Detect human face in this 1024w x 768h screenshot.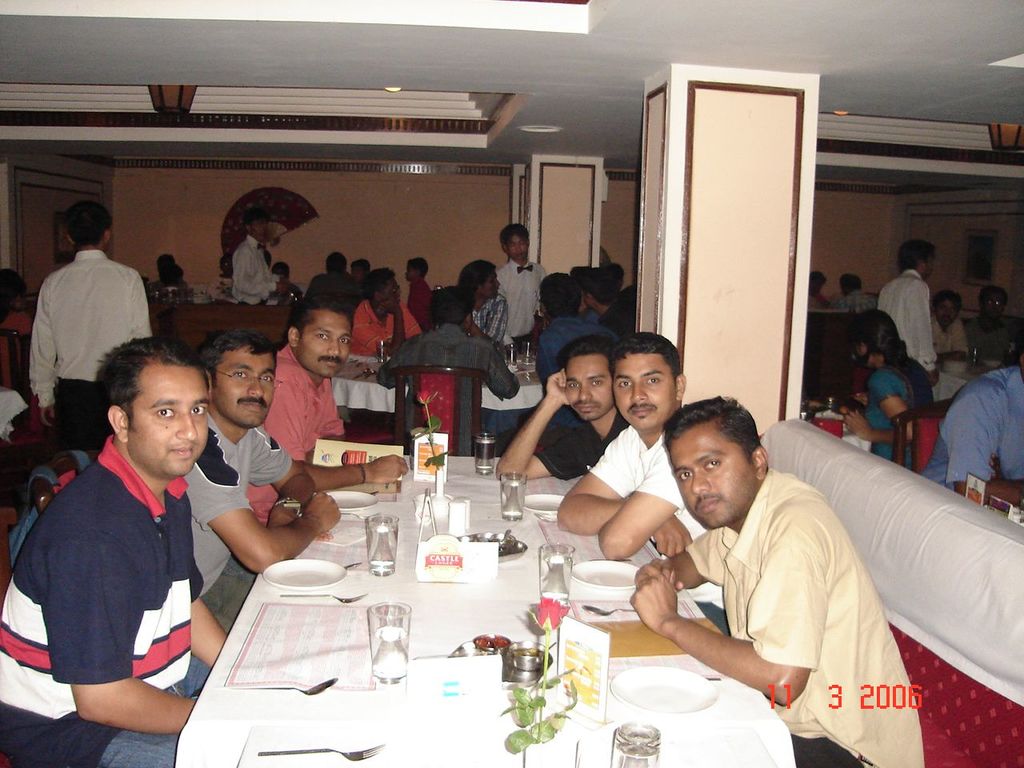
Detection: <region>296, 306, 348, 378</region>.
